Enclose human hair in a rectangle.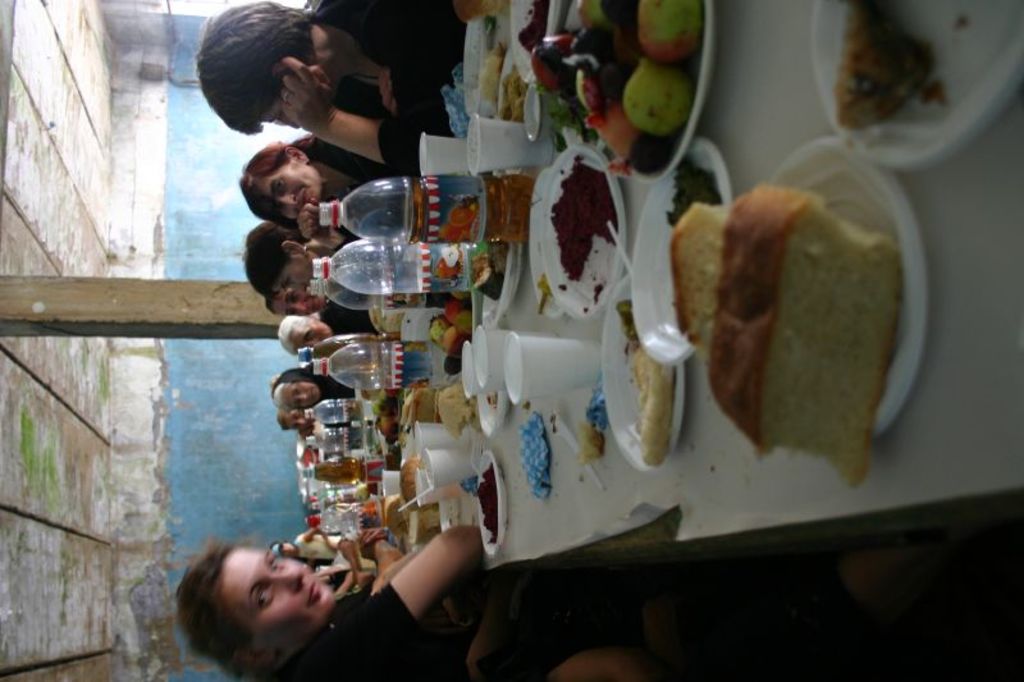
268:299:279:319.
